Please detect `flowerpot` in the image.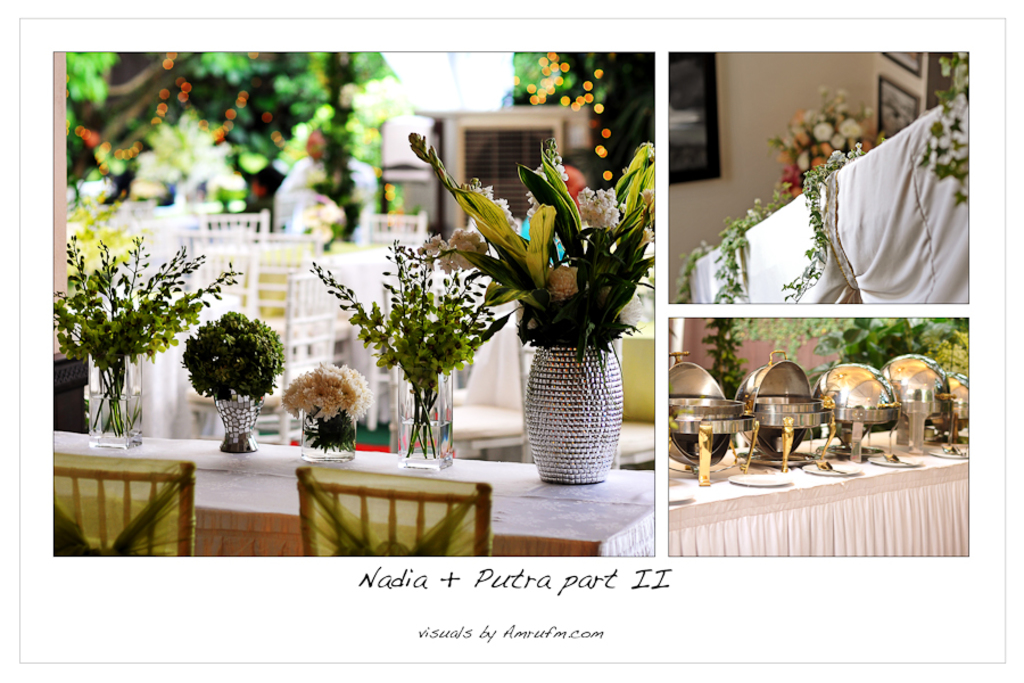
left=88, top=355, right=142, bottom=445.
